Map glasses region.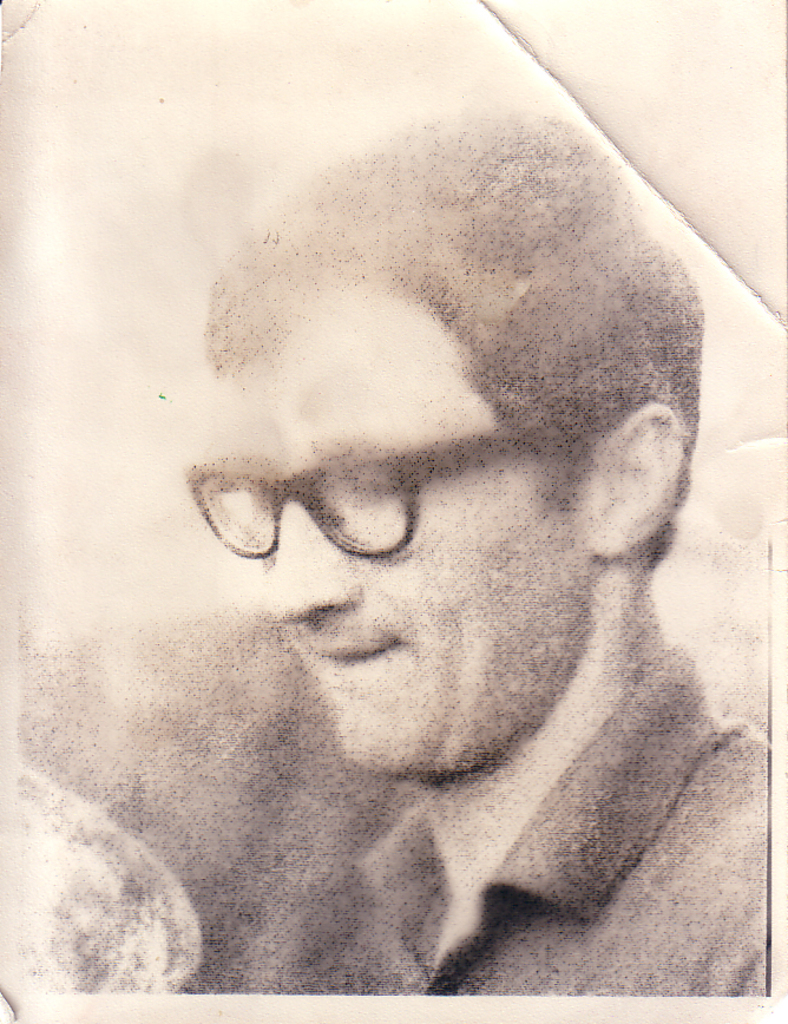
Mapped to <region>156, 435, 520, 563</region>.
